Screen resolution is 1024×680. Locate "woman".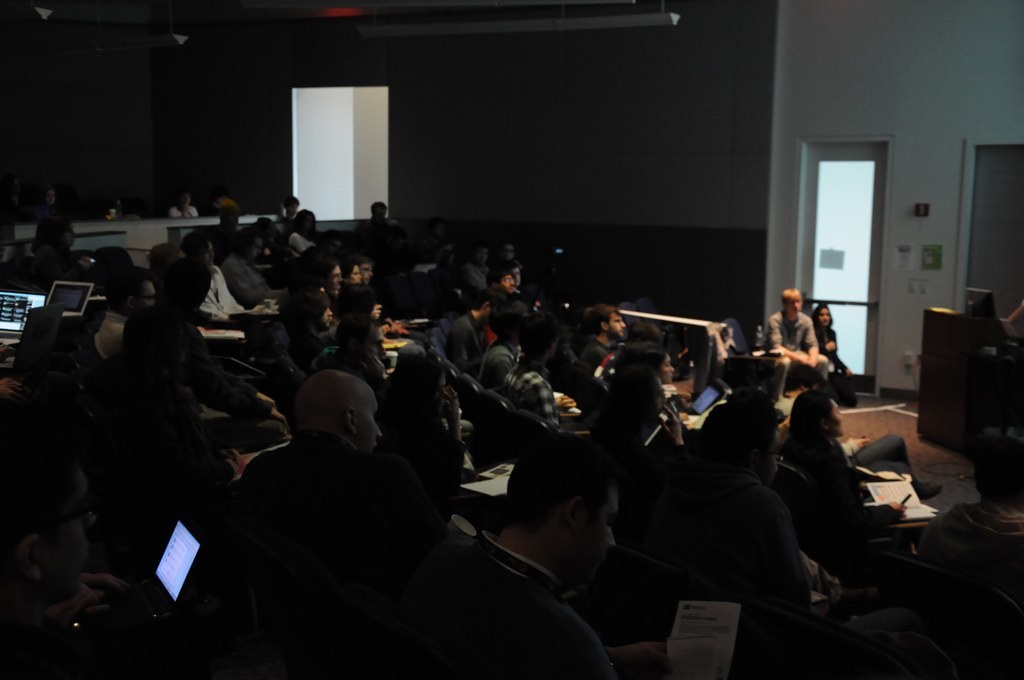
298,257,353,313.
